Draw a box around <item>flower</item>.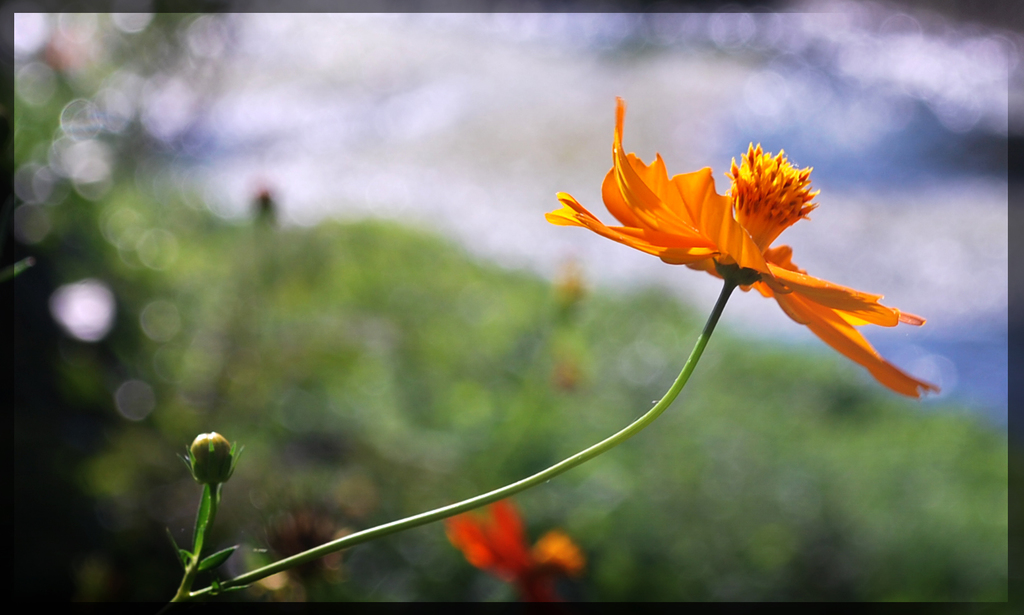
555,99,920,403.
